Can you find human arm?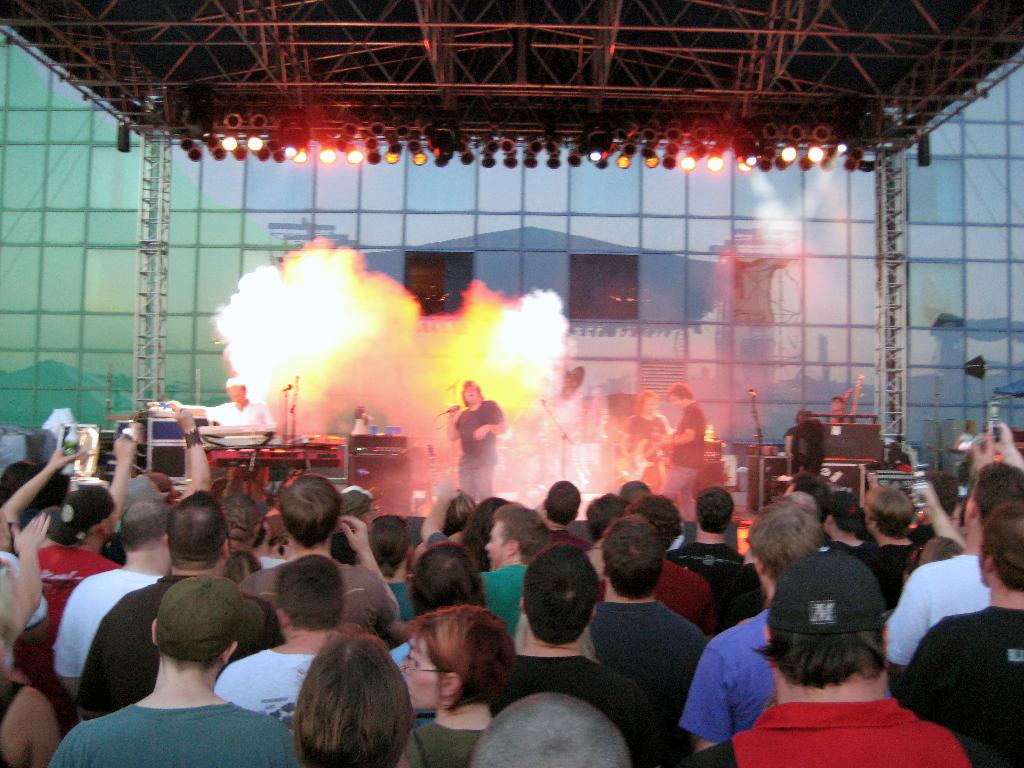
Yes, bounding box: <box>0,442,91,524</box>.
